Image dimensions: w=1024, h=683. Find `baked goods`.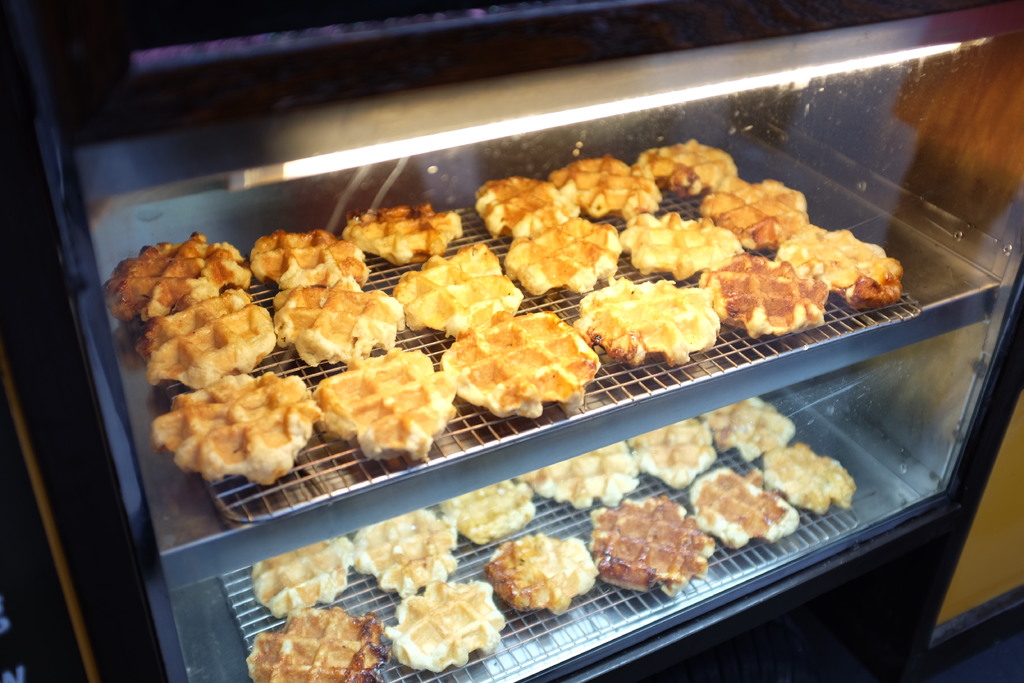
locate(628, 419, 715, 488).
